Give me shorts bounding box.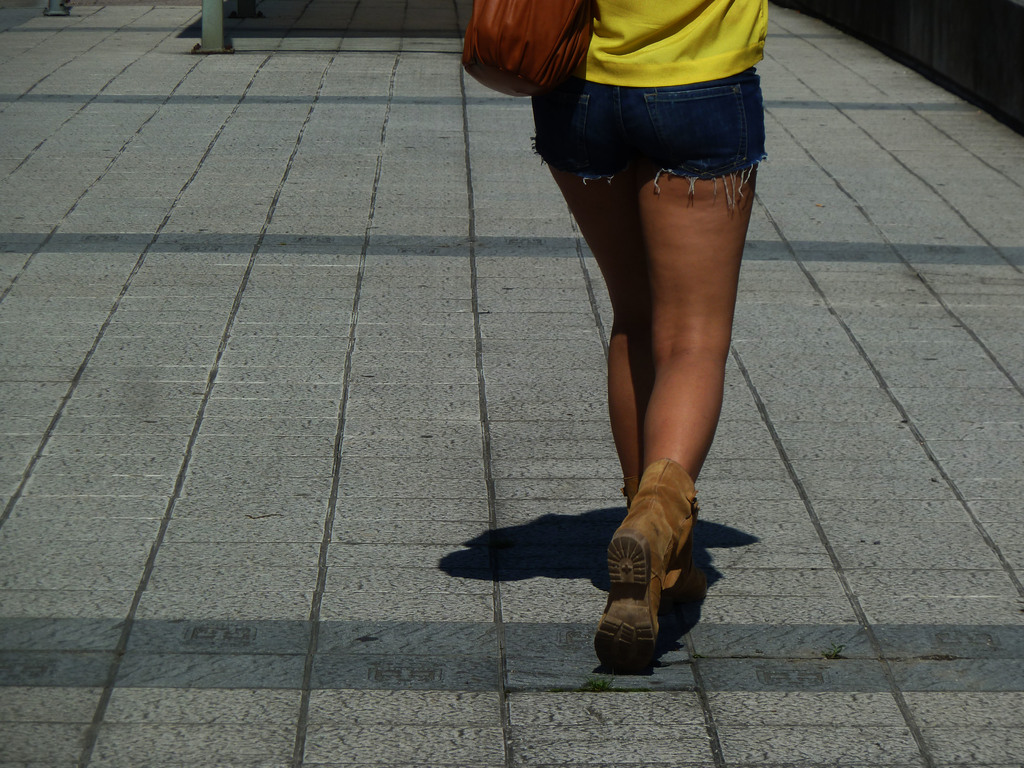
(541, 30, 774, 211).
